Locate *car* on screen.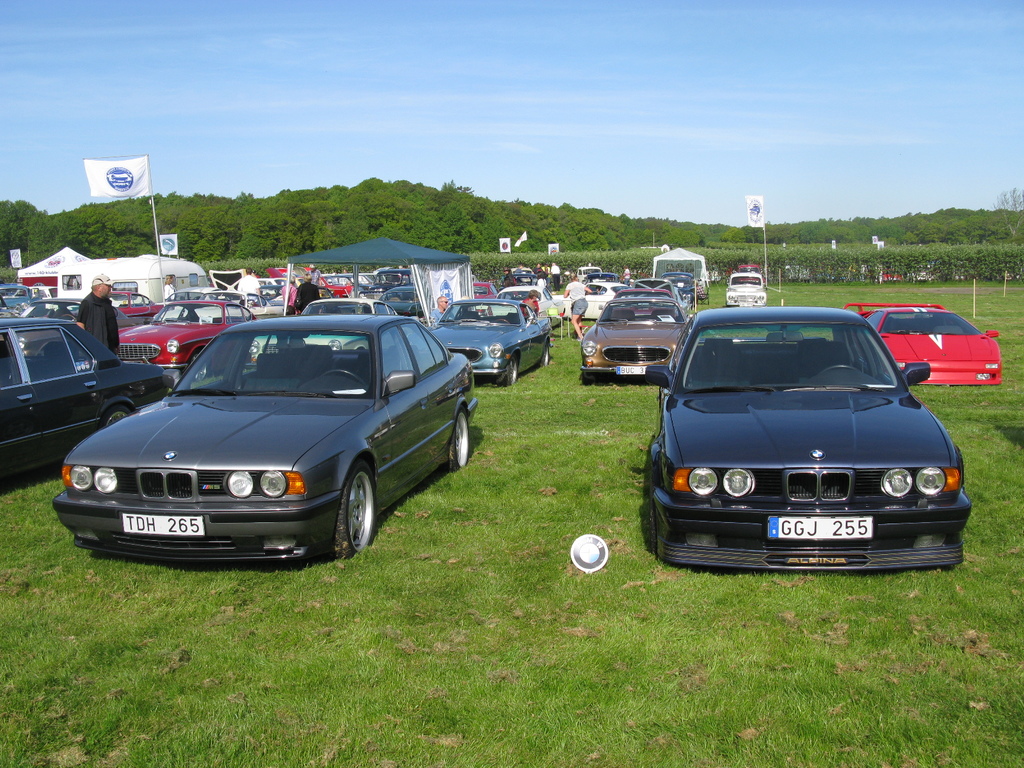
On screen at pyautogui.locateOnScreen(245, 290, 400, 373).
